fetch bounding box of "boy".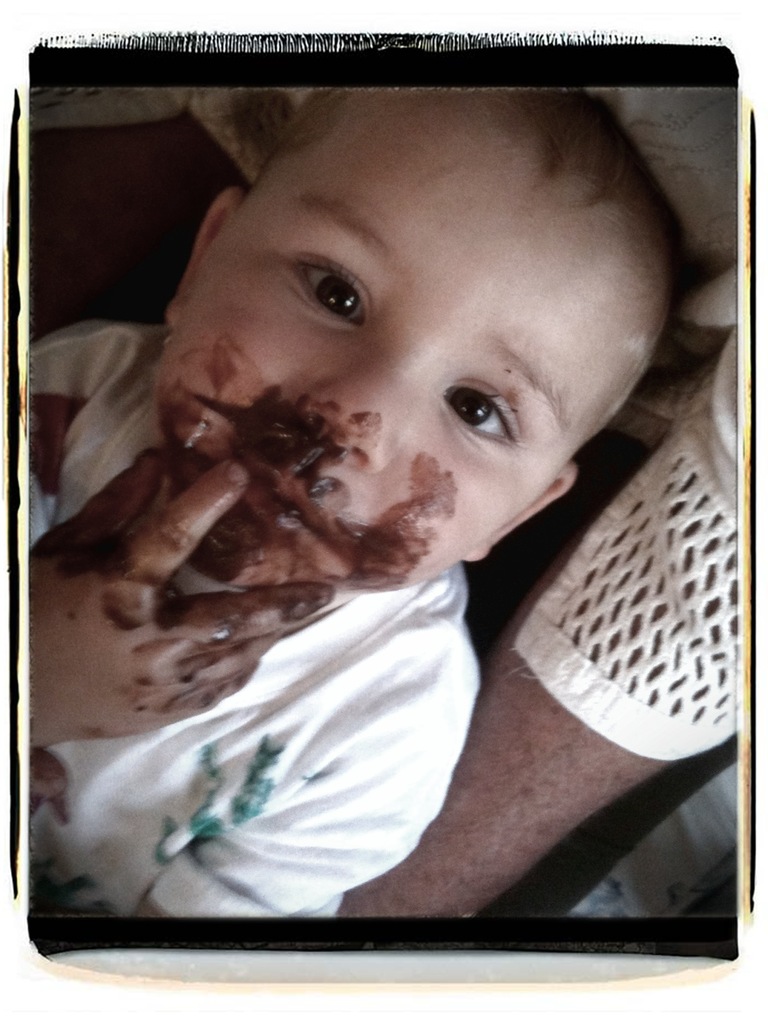
Bbox: BBox(21, 88, 692, 936).
